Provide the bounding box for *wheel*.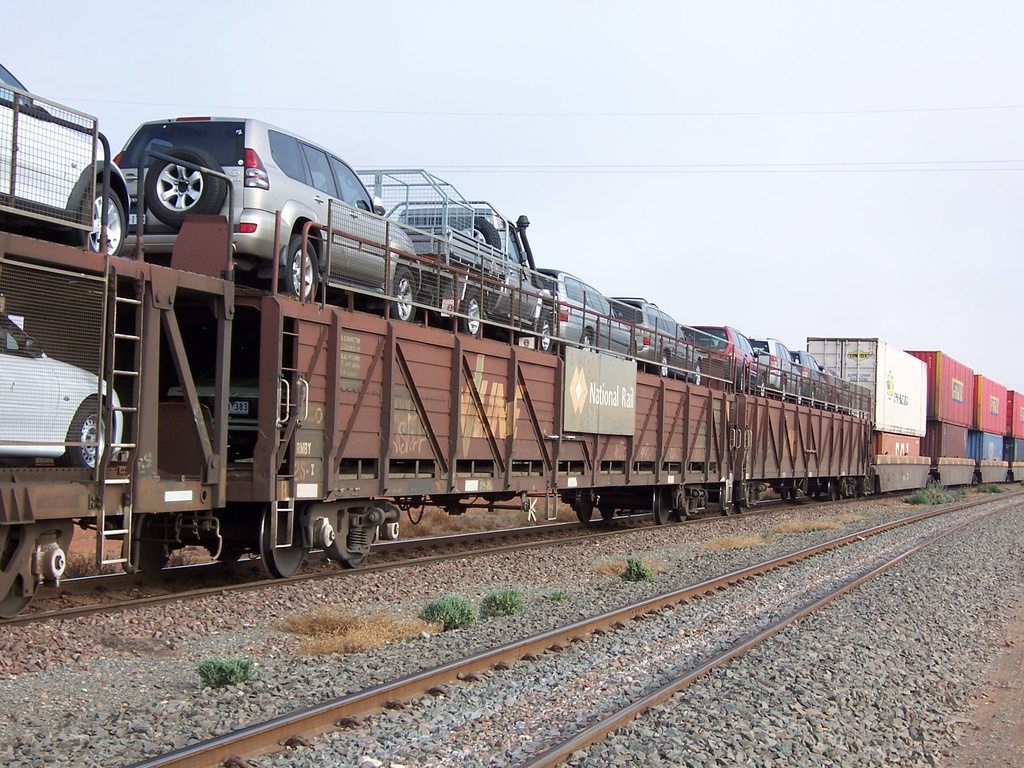
{"x1": 835, "y1": 406, "x2": 840, "y2": 415}.
